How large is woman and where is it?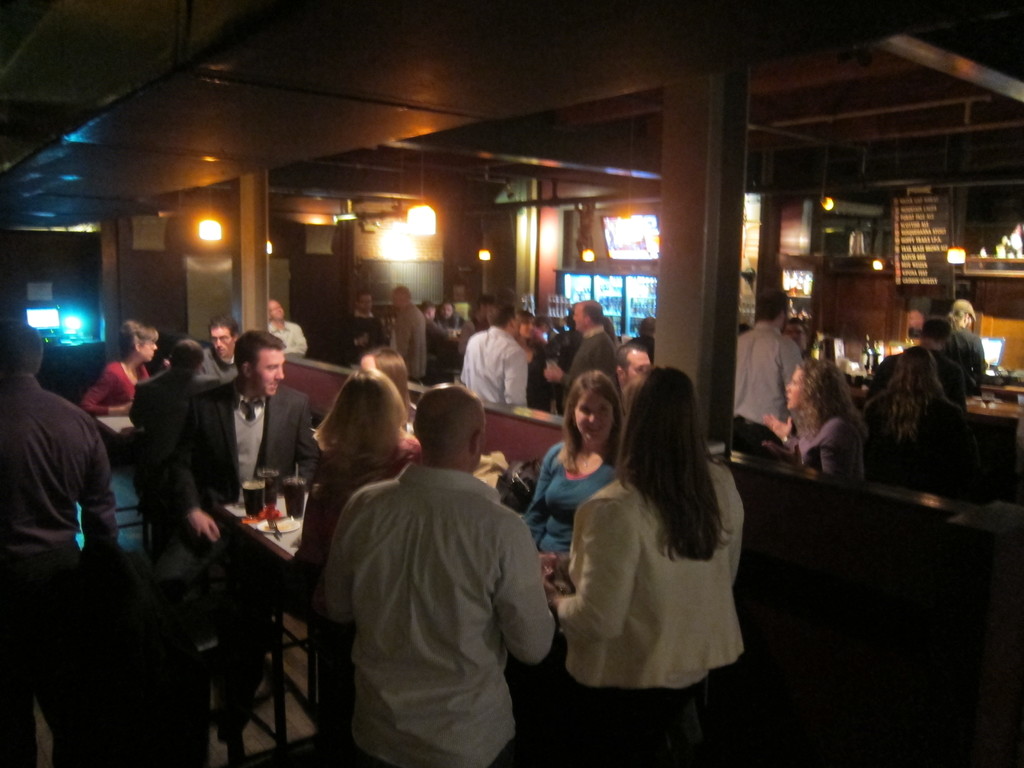
Bounding box: 863/339/978/508.
